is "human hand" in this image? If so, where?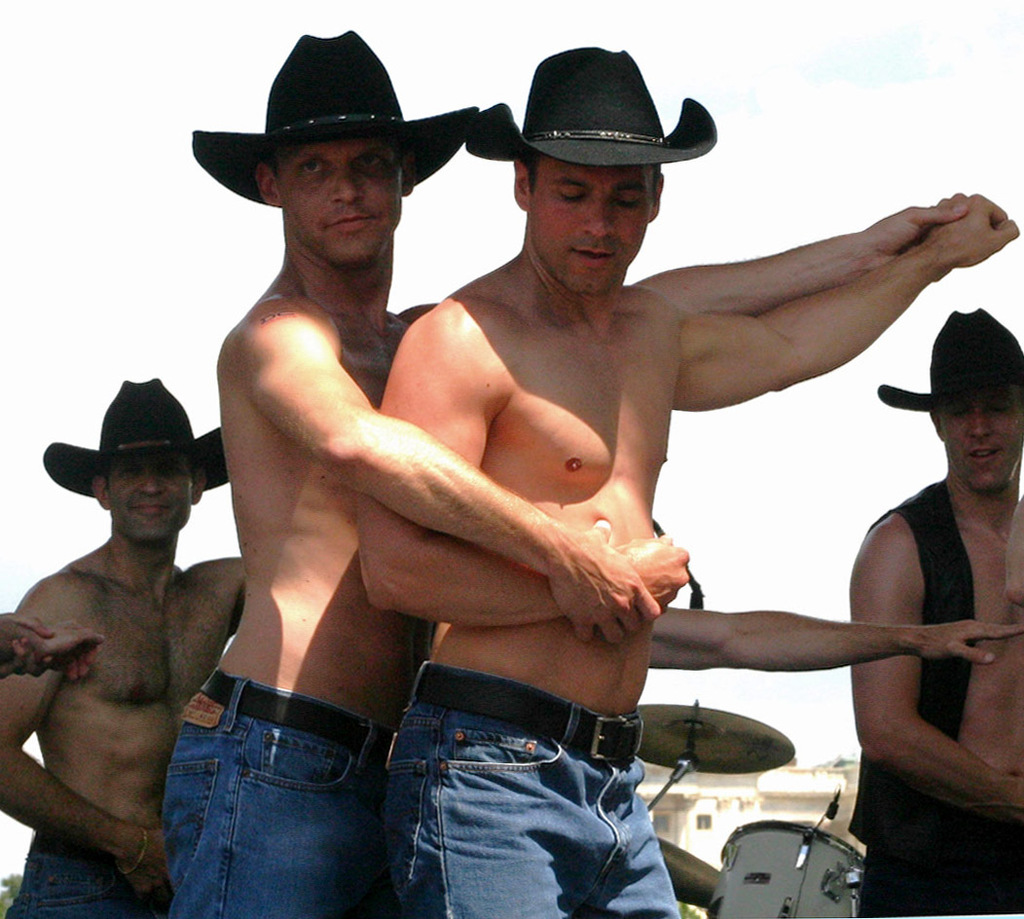
Yes, at box(927, 191, 1021, 271).
